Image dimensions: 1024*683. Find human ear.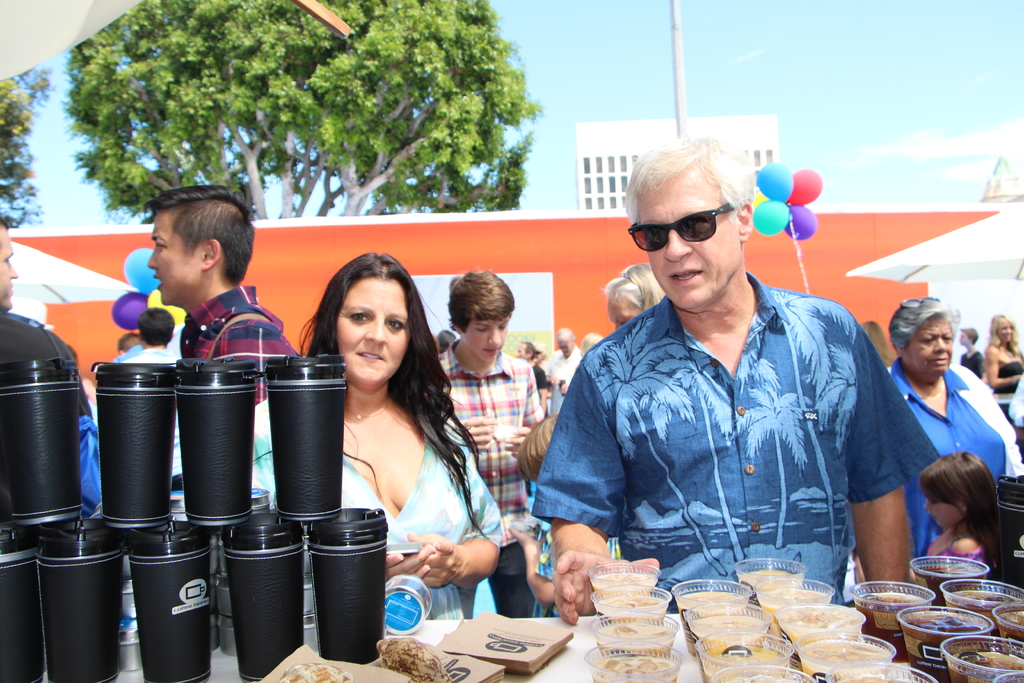
x1=198 y1=240 x2=218 y2=270.
